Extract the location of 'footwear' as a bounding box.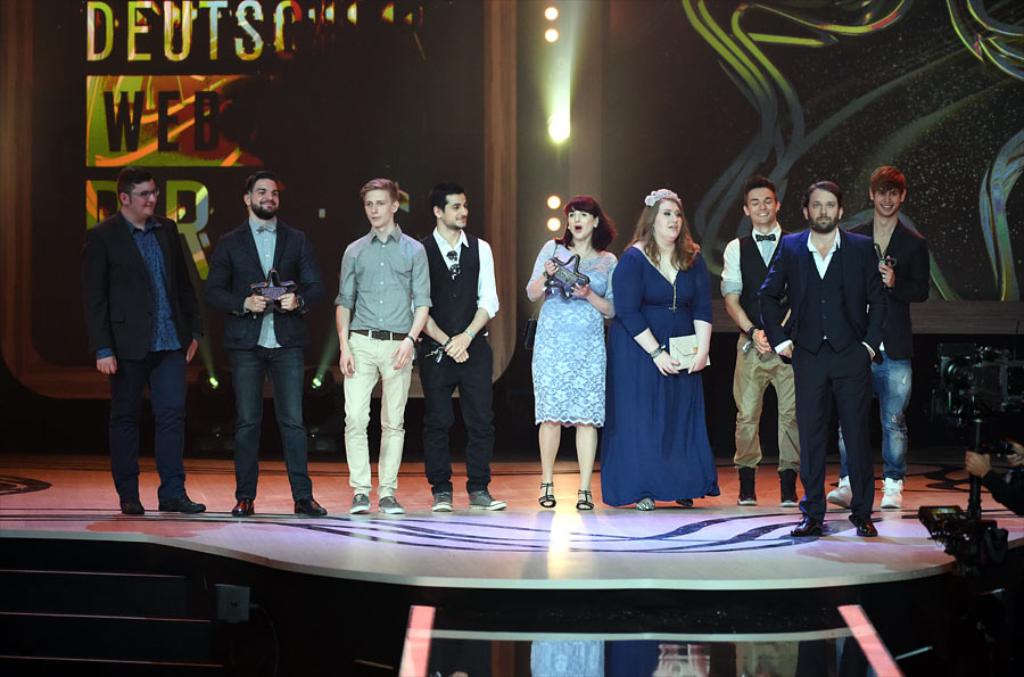
(left=854, top=509, right=875, bottom=538).
